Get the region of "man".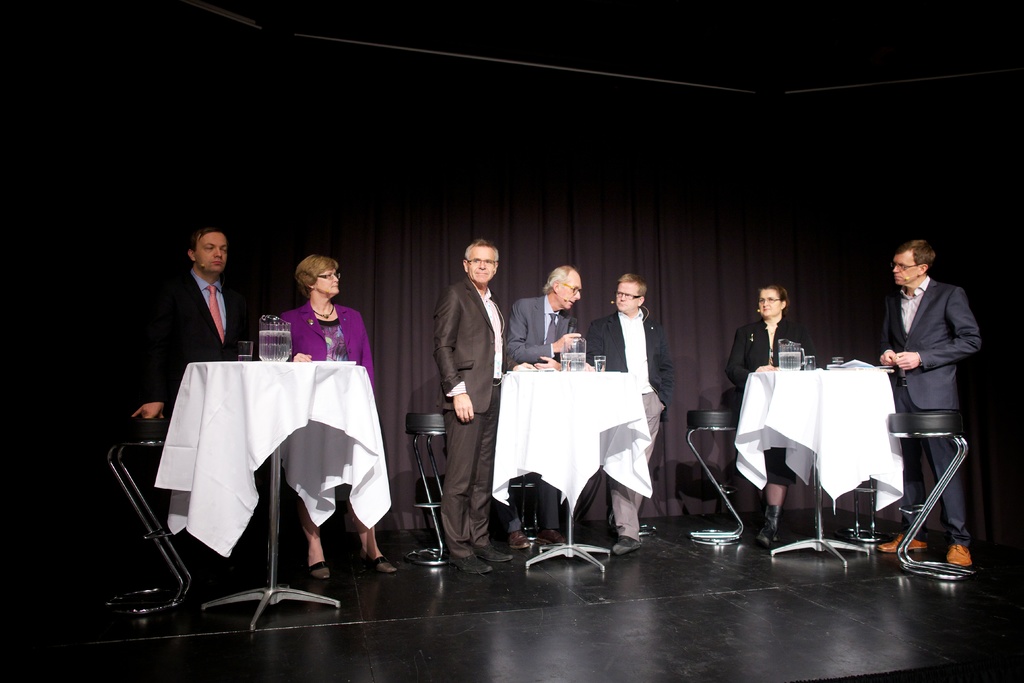
<bbox>131, 220, 262, 603</bbox>.
